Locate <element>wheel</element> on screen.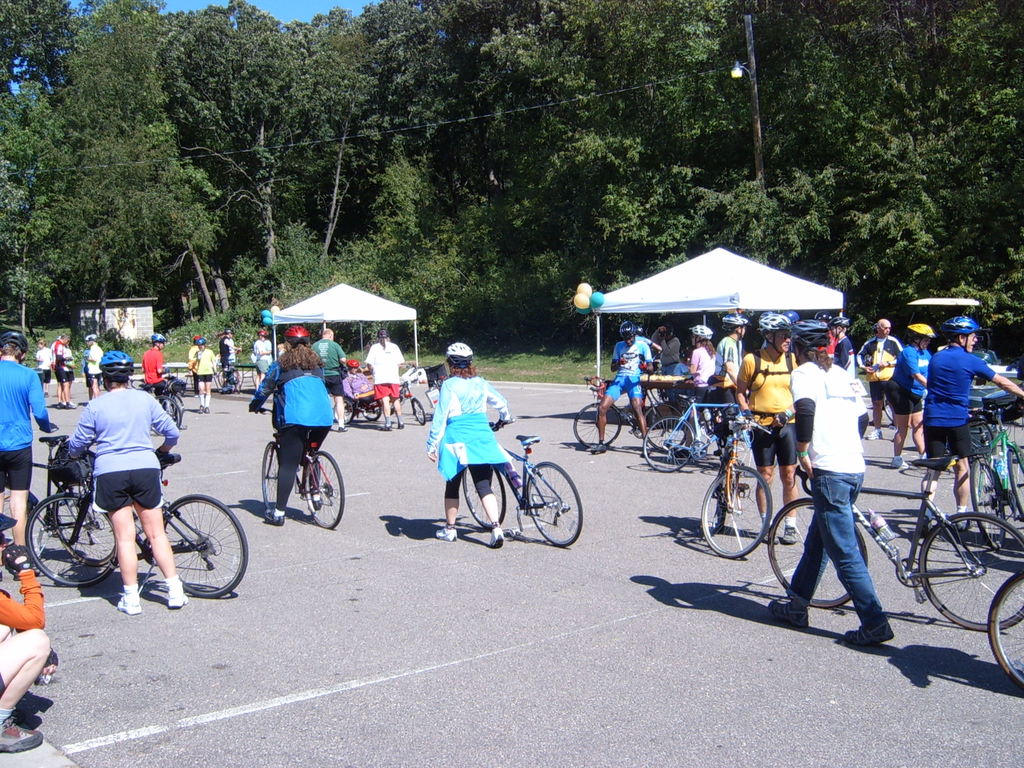
On screen at region(574, 401, 622, 448).
